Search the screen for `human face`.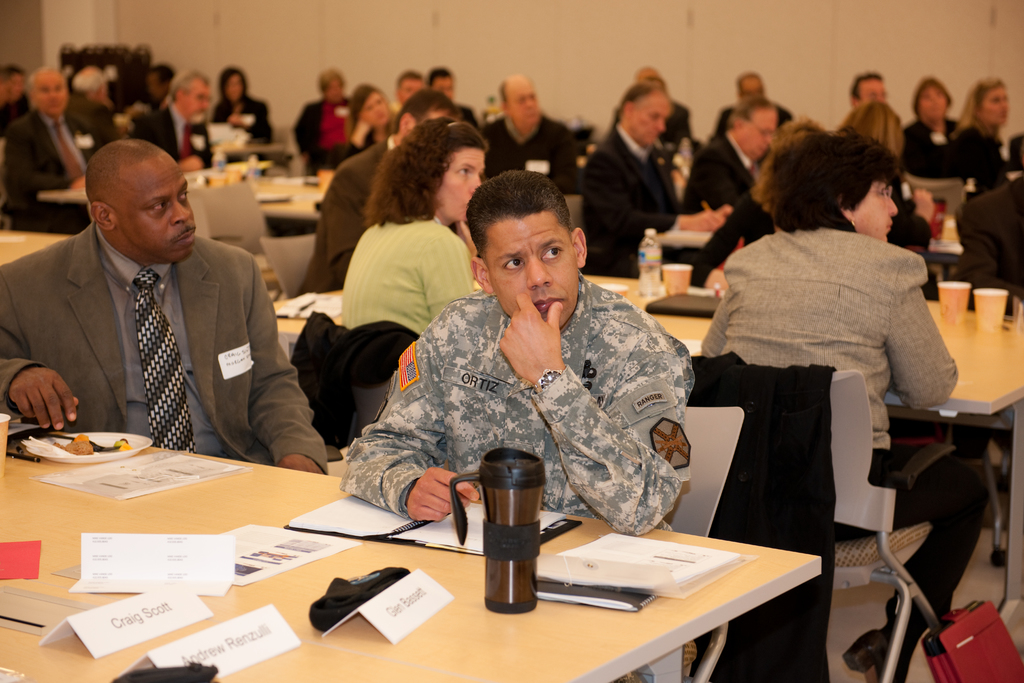
Found at locate(863, 81, 888, 101).
